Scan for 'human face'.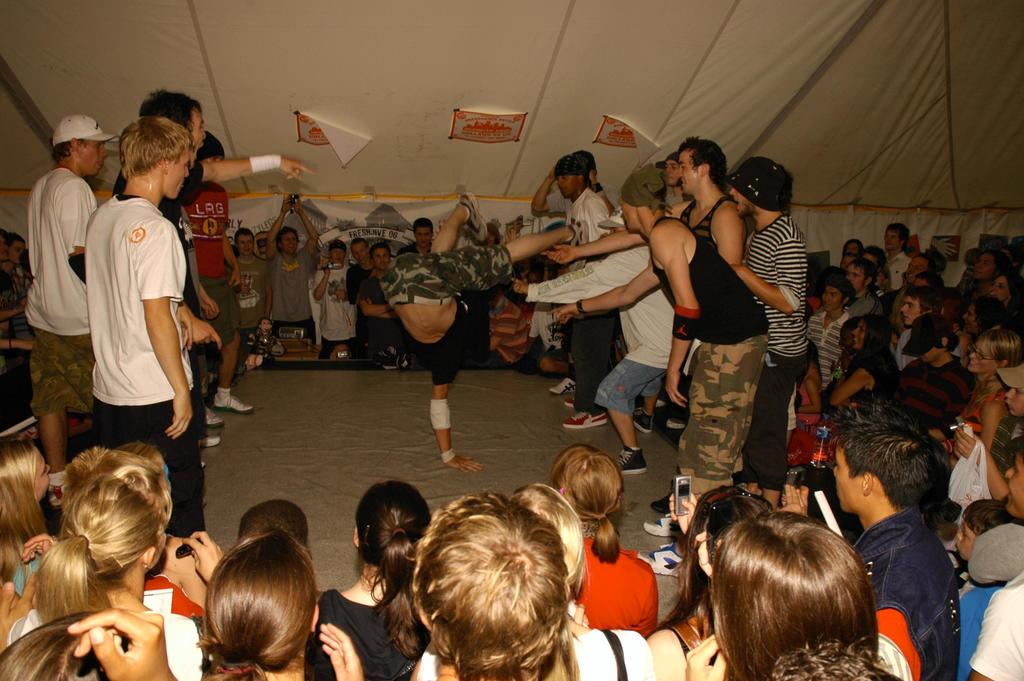
Scan result: 332 245 344 264.
